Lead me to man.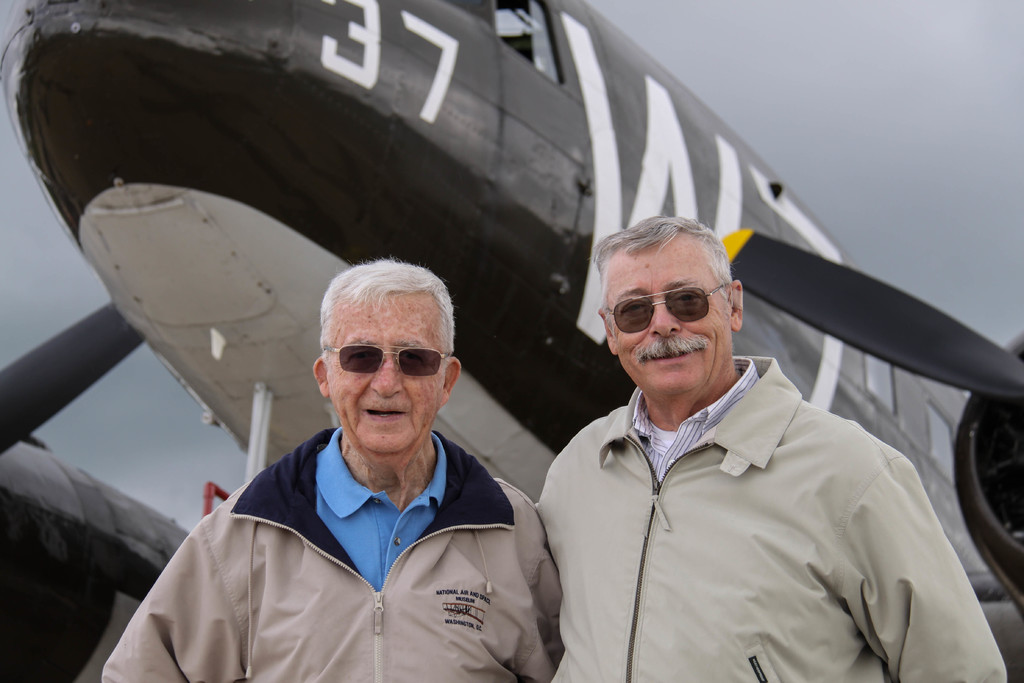
Lead to rect(516, 172, 967, 682).
